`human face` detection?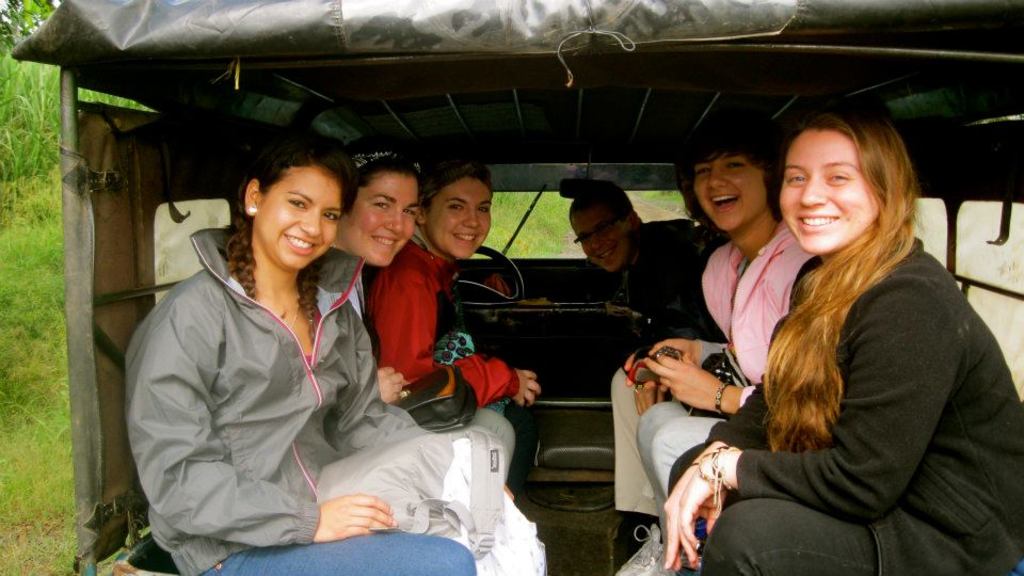
Rect(354, 170, 418, 267)
